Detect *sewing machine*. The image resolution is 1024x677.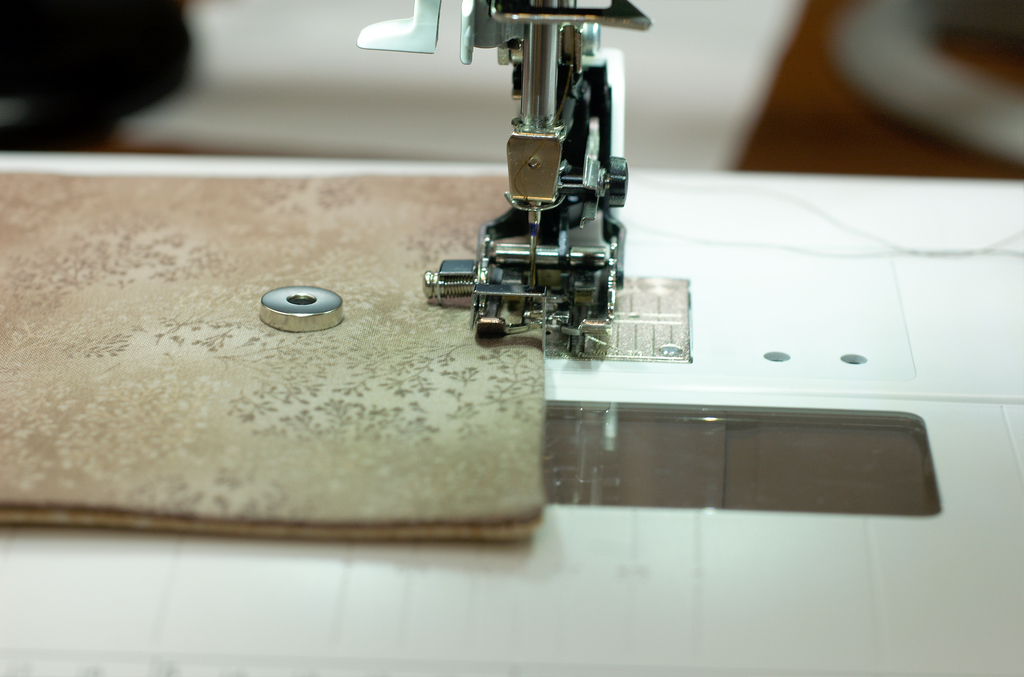
(x1=2, y1=0, x2=1018, y2=673).
